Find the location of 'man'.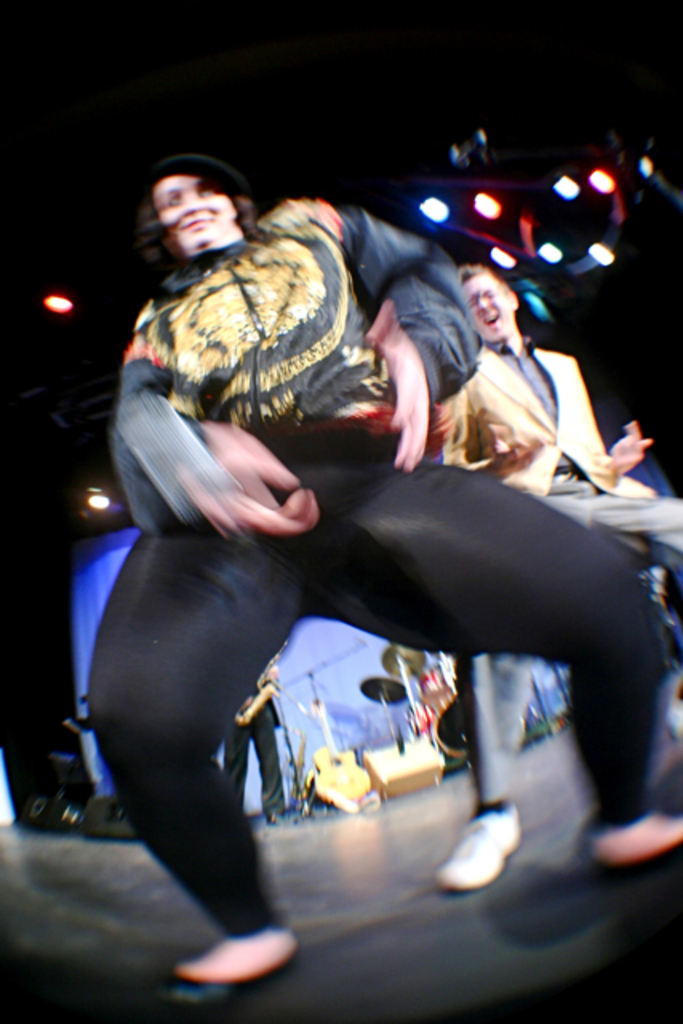
Location: box(435, 261, 681, 898).
